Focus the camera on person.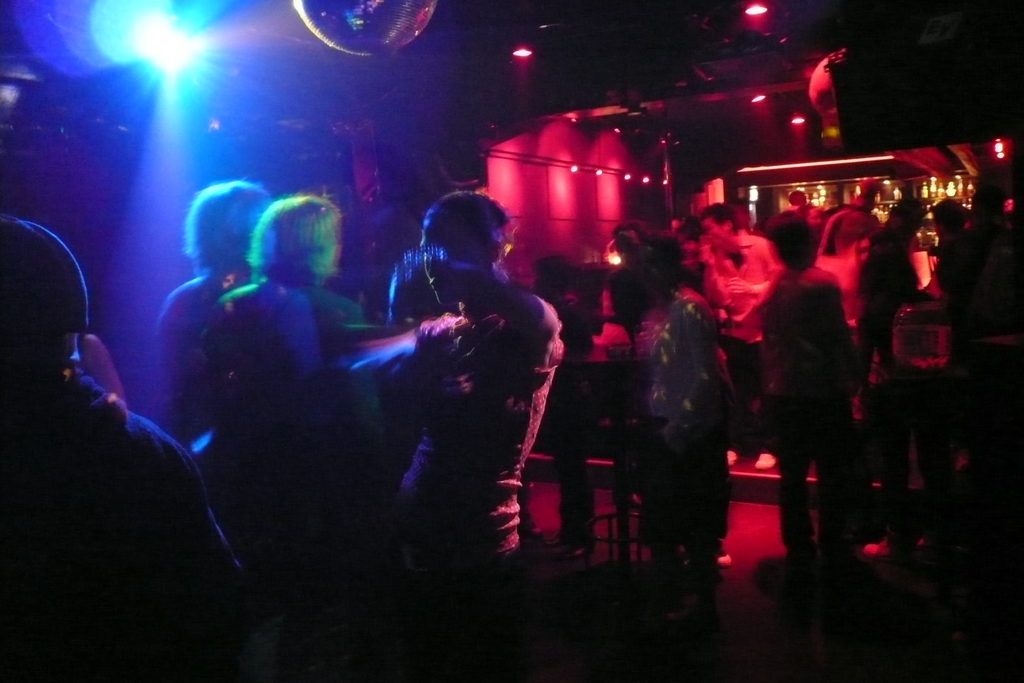
Focus region: 202 191 362 529.
